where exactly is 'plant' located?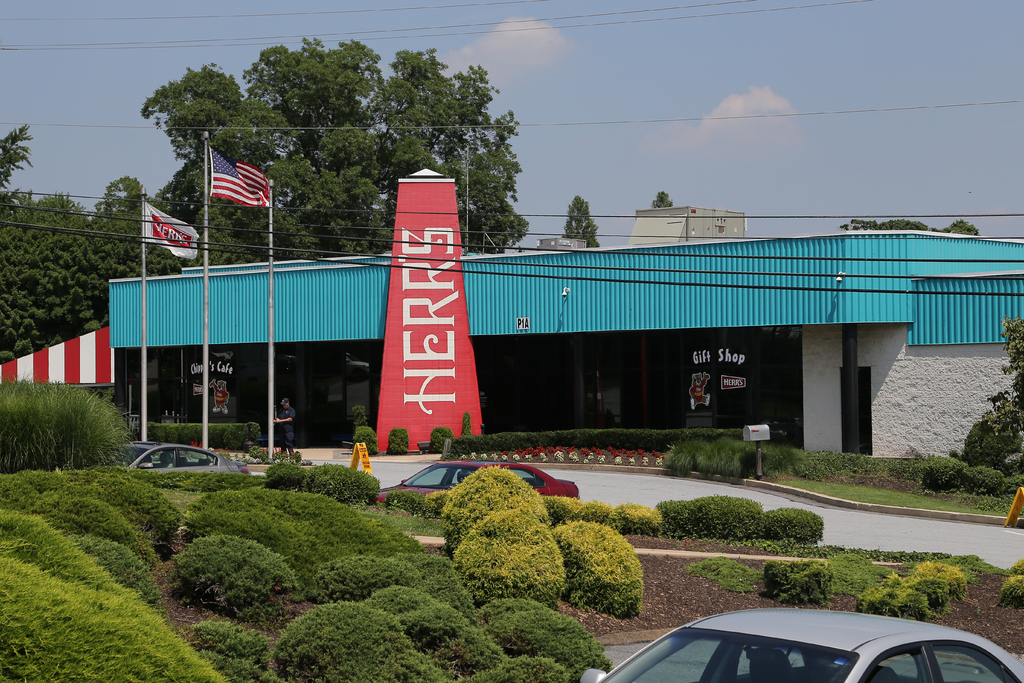
Its bounding box is 271,600,449,682.
